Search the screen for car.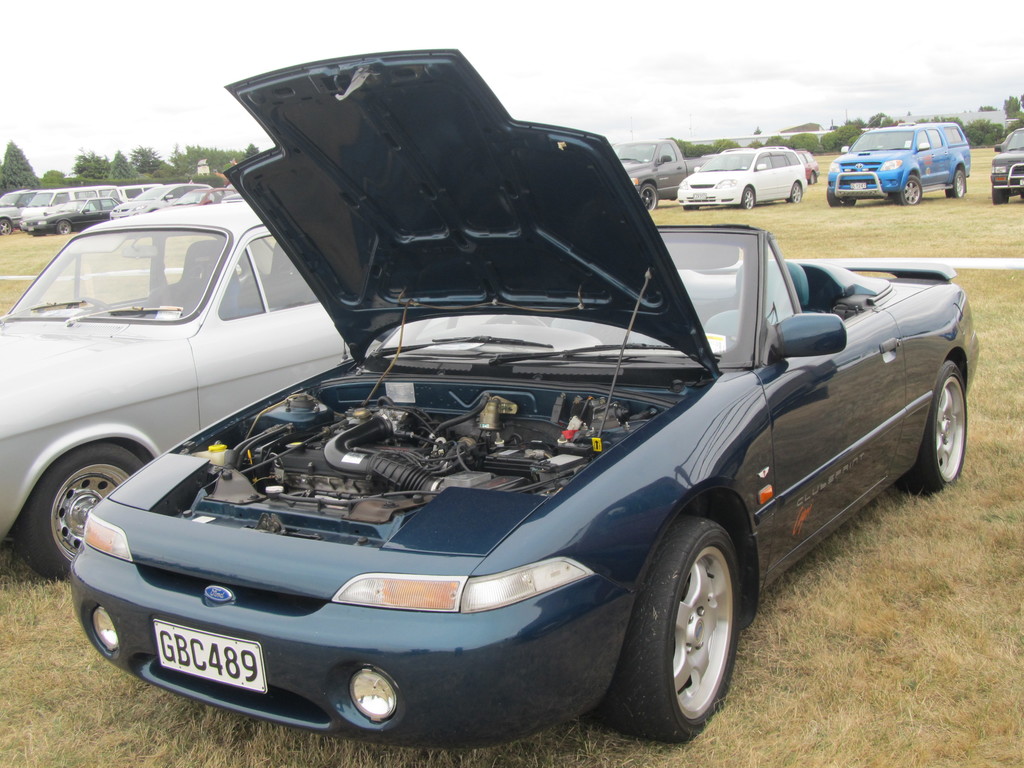
Found at 680:145:804:209.
